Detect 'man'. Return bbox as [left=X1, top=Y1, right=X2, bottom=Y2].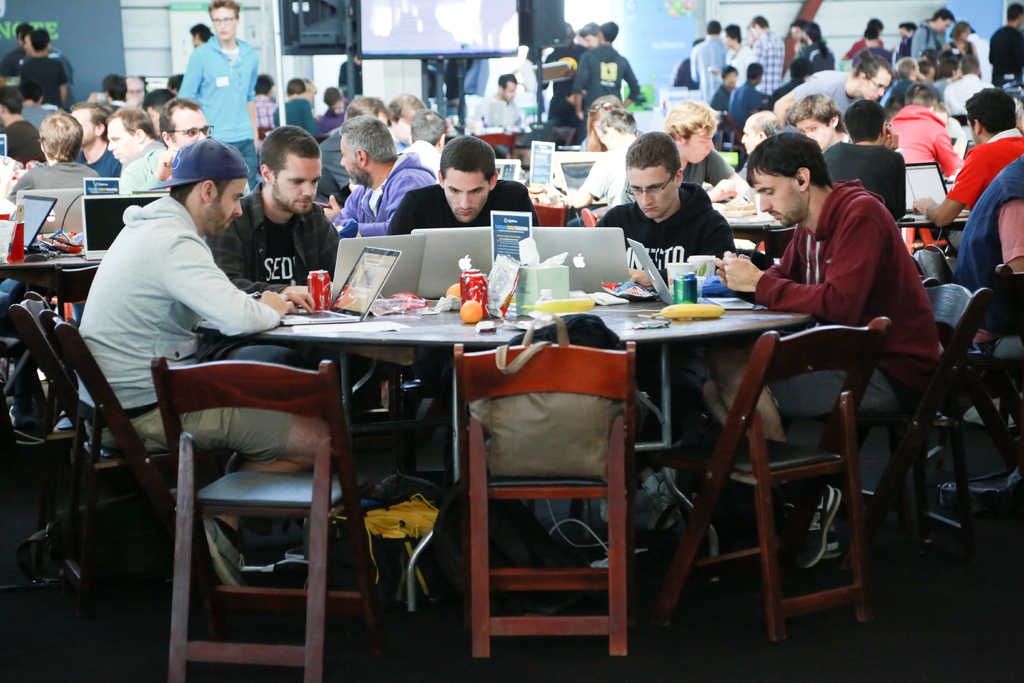
[left=985, top=0, right=1023, bottom=90].
